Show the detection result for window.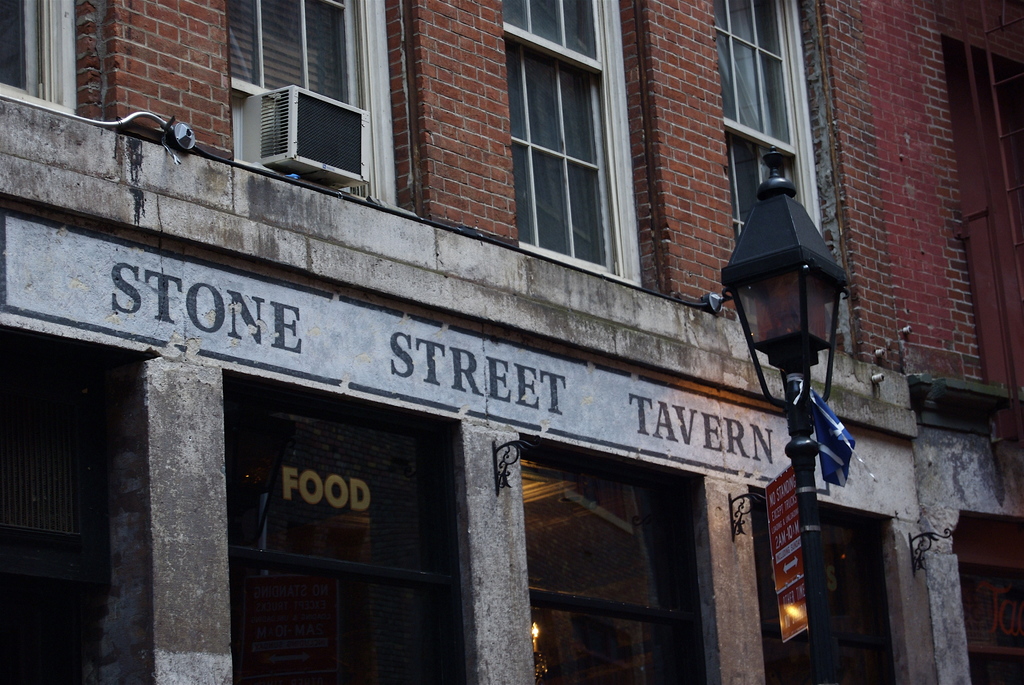
(0, 2, 98, 119).
